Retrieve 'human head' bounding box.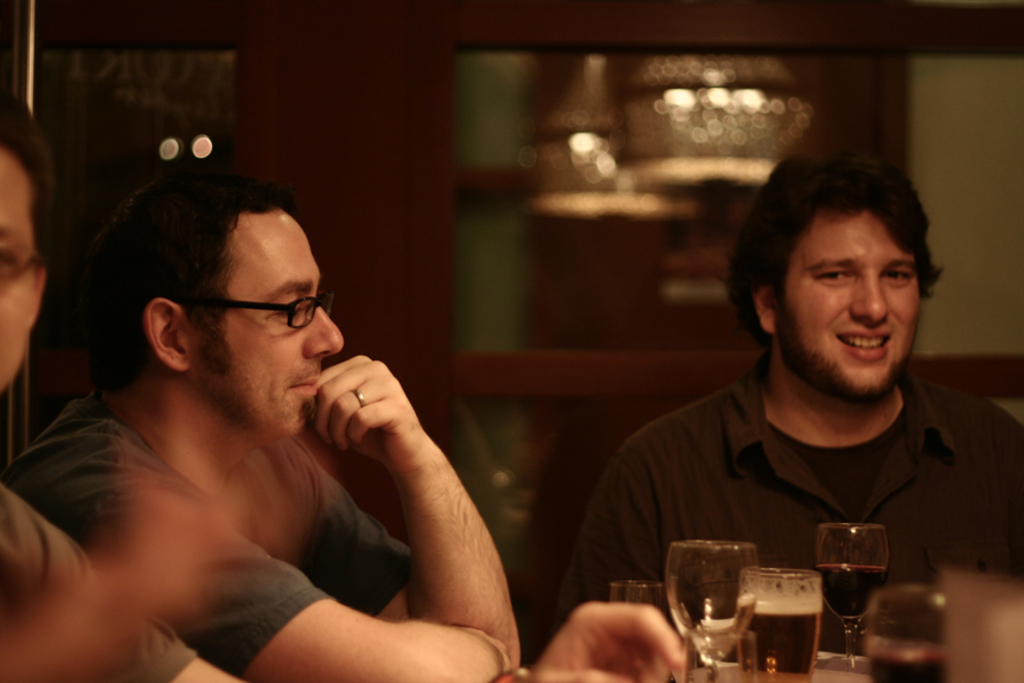
Bounding box: pyautogui.locateOnScreen(0, 128, 58, 400).
